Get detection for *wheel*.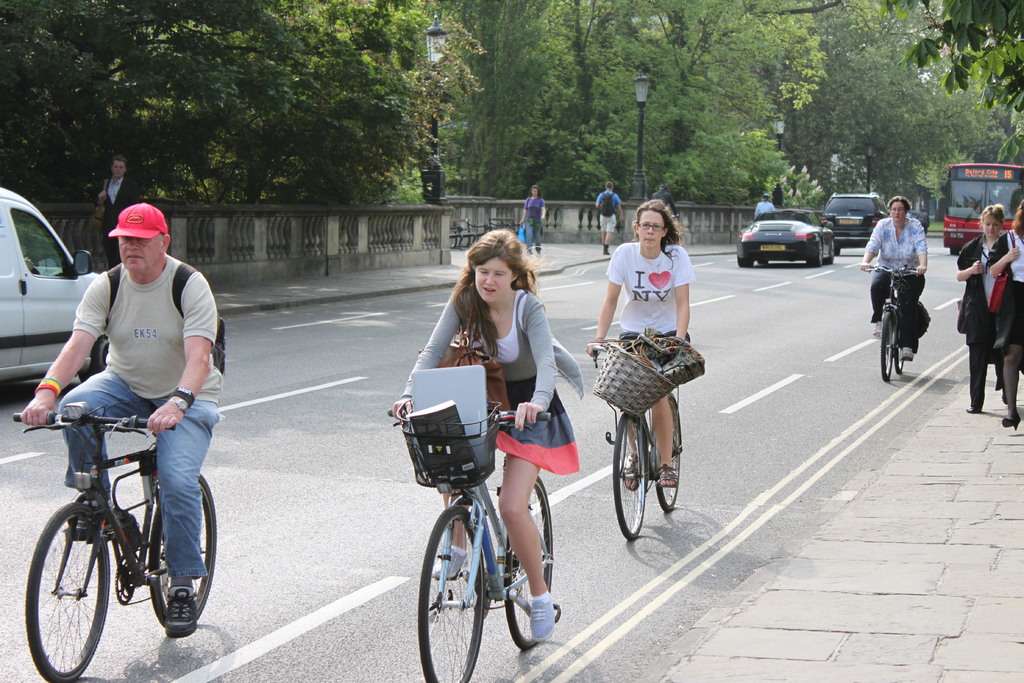
Detection: x1=896 y1=343 x2=915 y2=372.
